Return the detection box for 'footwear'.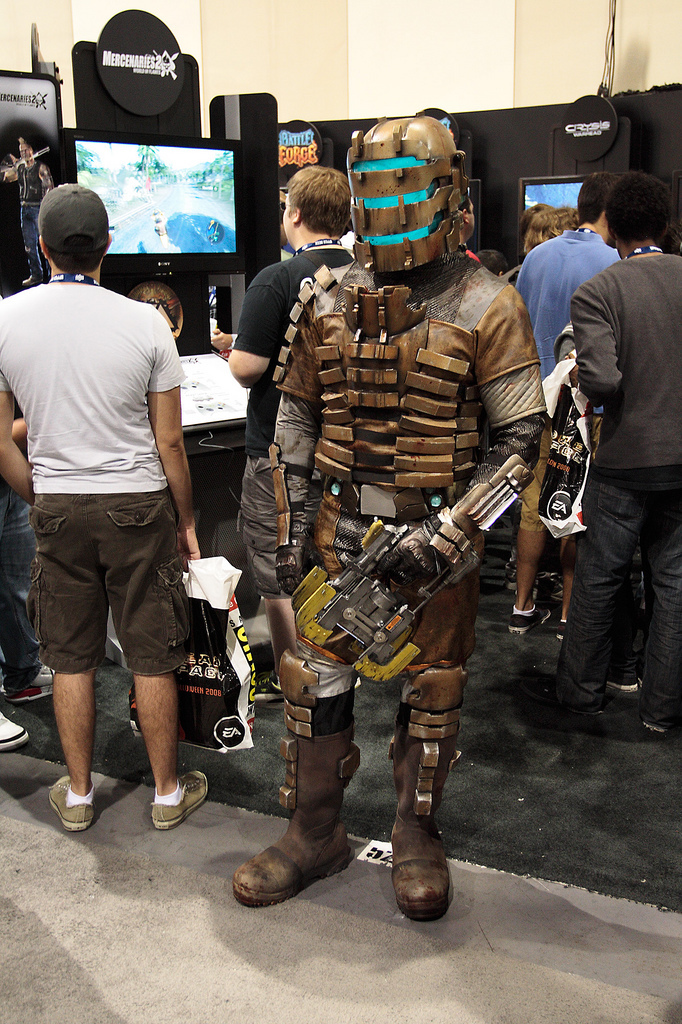
bbox=[504, 566, 520, 589].
